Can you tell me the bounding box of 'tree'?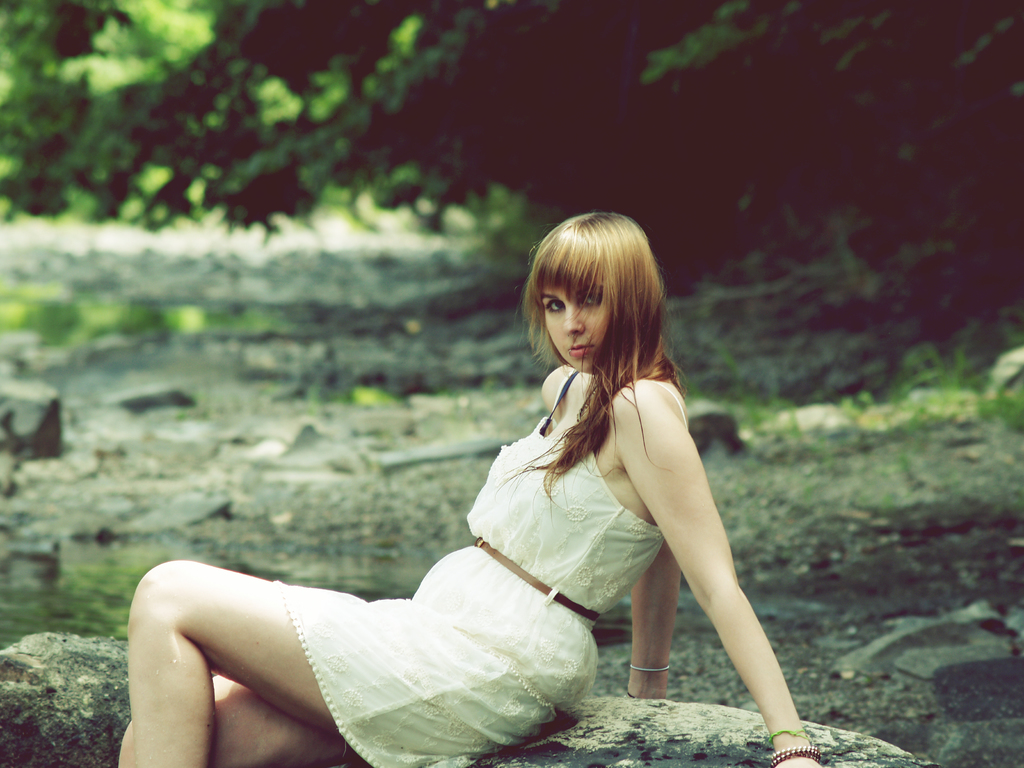
box(0, 0, 1023, 200).
